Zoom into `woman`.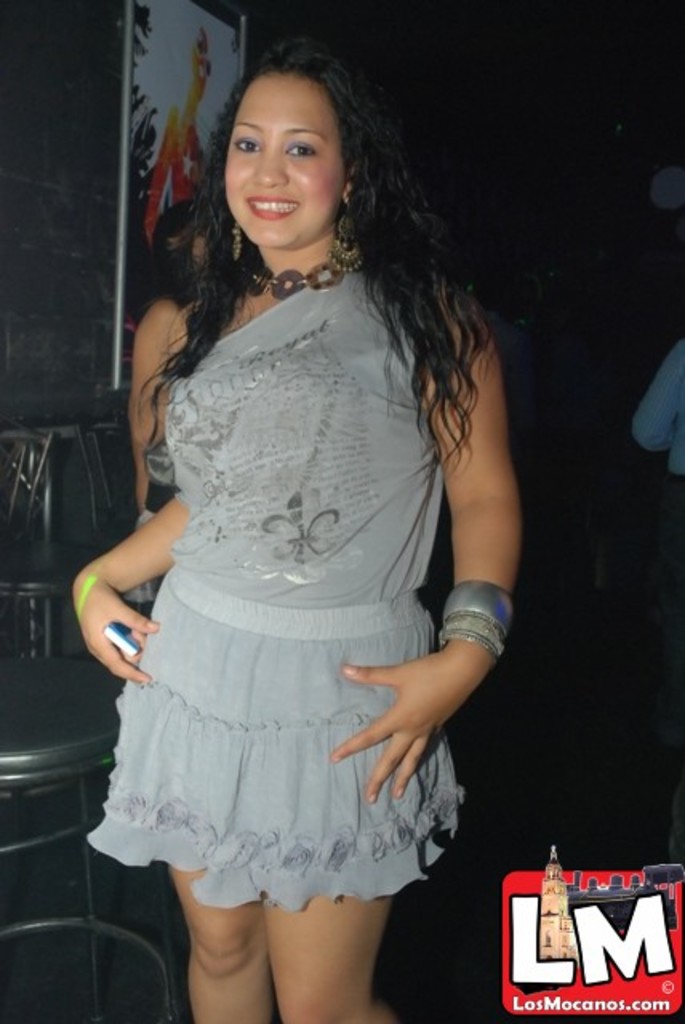
Zoom target: x1=61 y1=13 x2=525 y2=979.
